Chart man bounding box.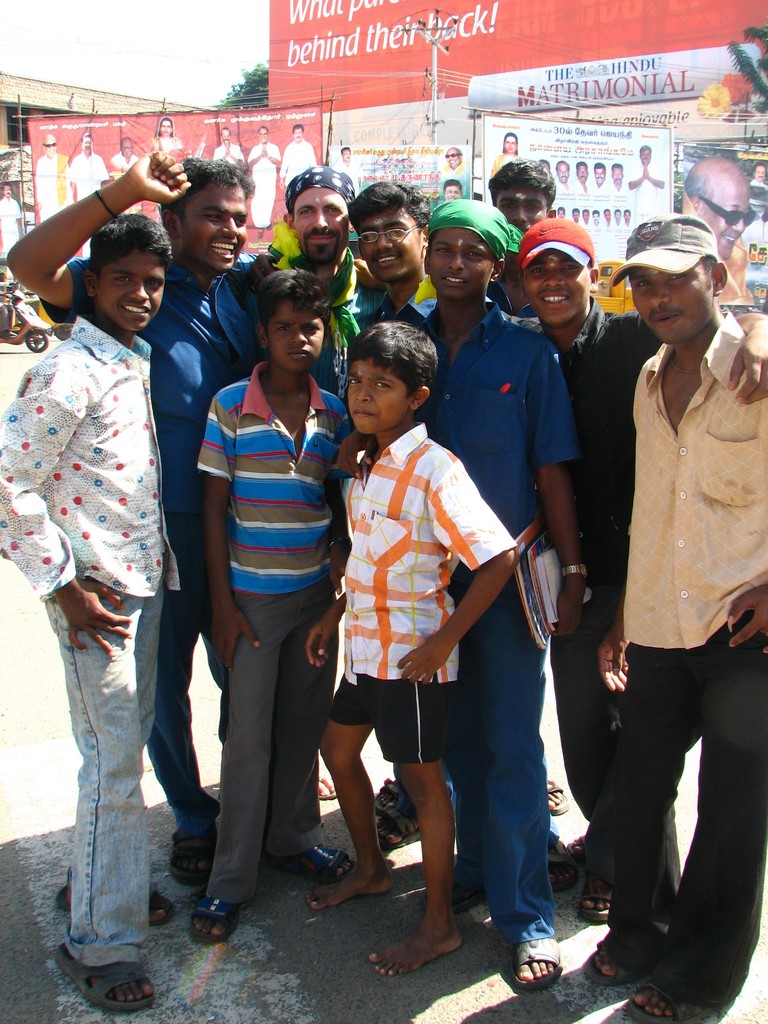
Charted: box(570, 208, 581, 224).
